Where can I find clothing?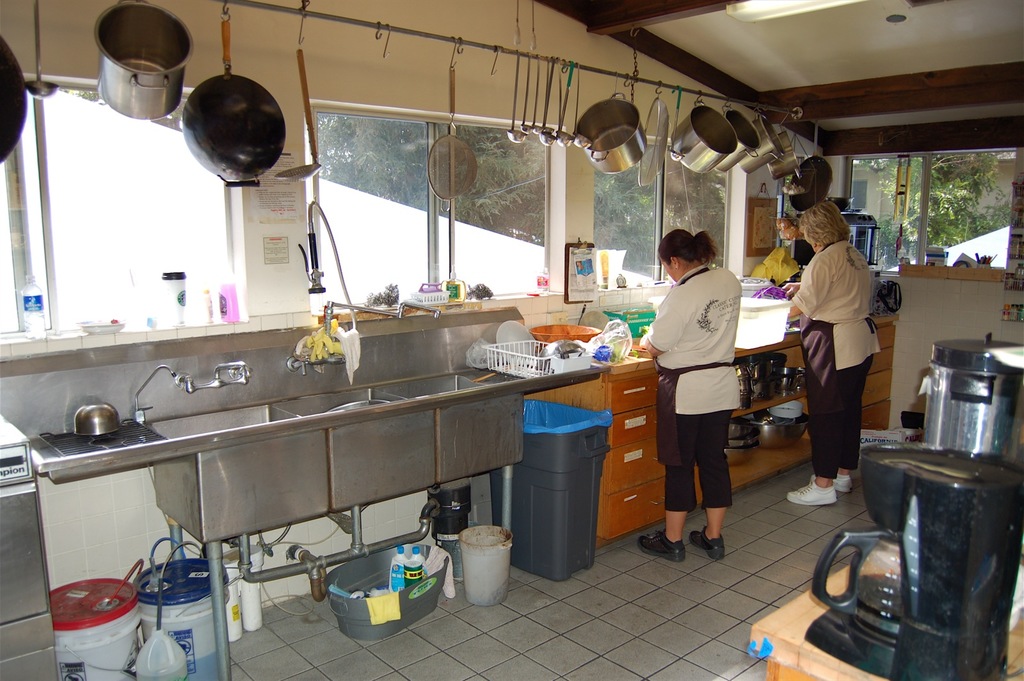
You can find it at pyautogui.locateOnScreen(791, 242, 882, 478).
